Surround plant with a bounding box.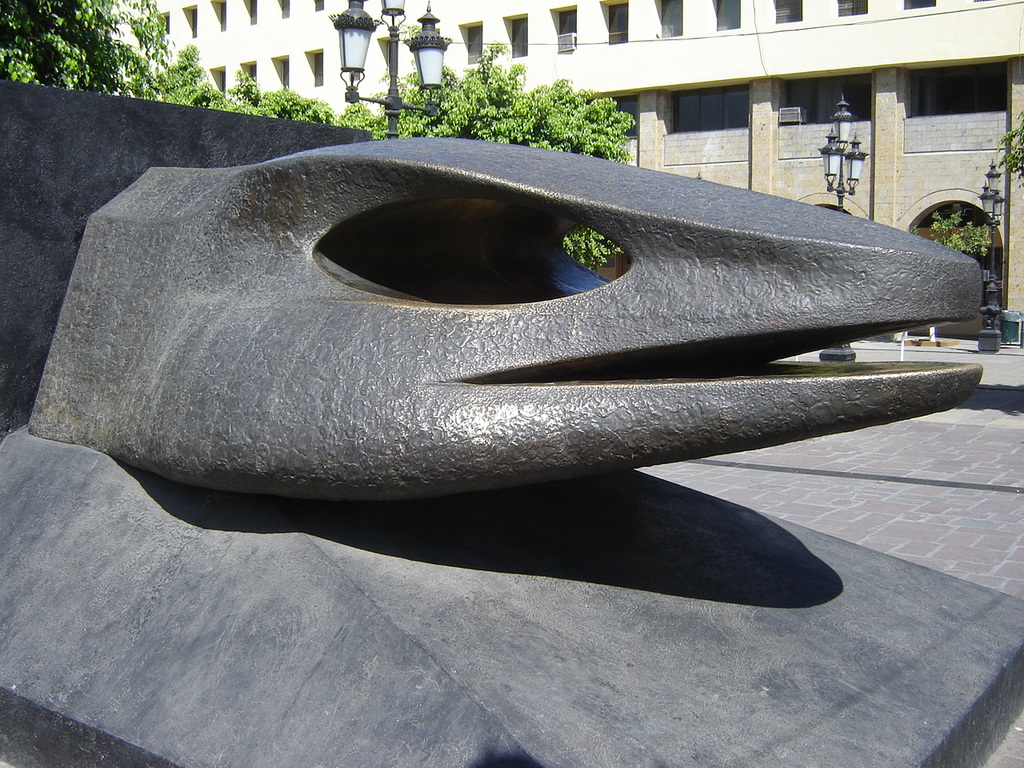
BBox(249, 84, 338, 120).
